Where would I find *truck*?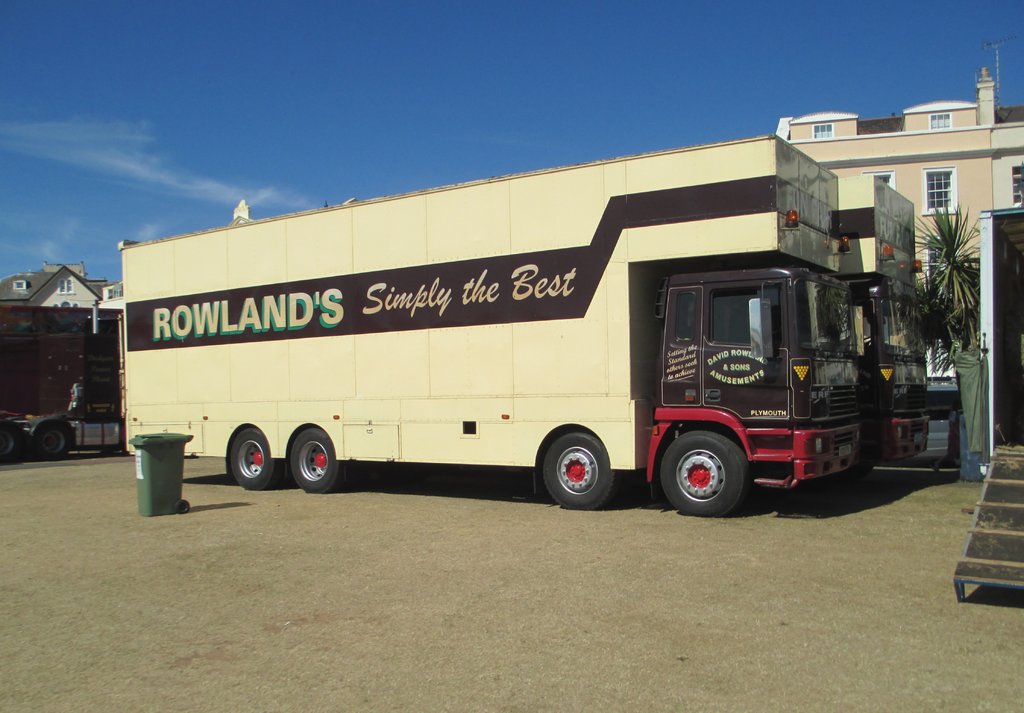
At locate(819, 177, 934, 493).
